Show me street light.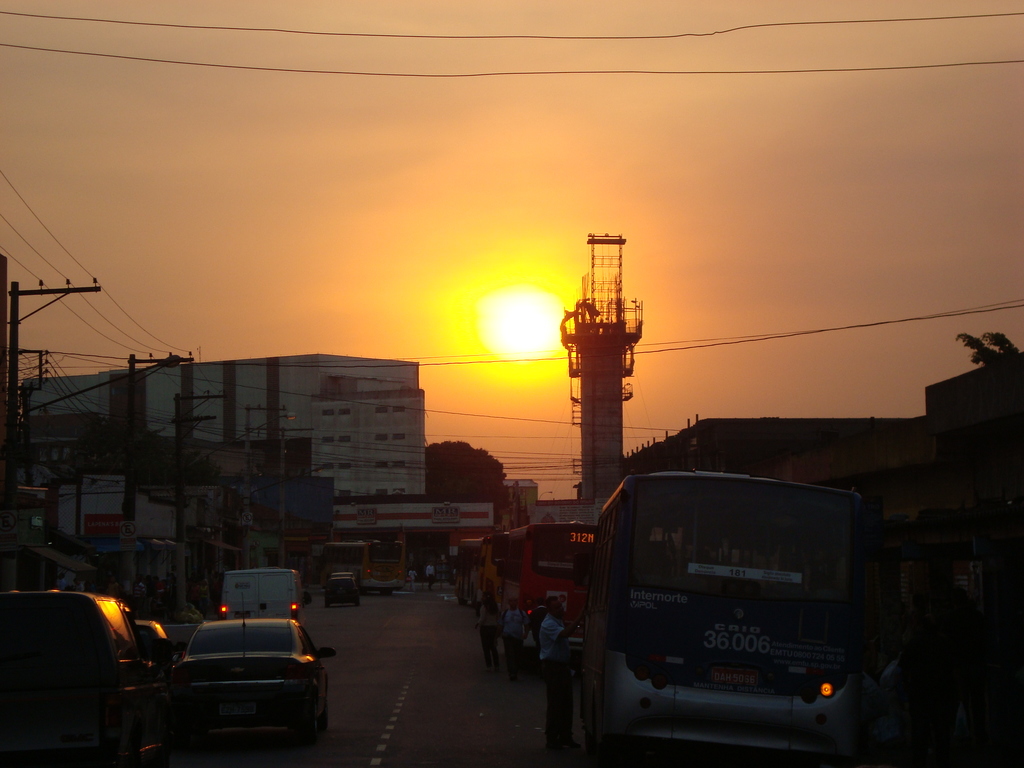
street light is here: (4,273,184,589).
